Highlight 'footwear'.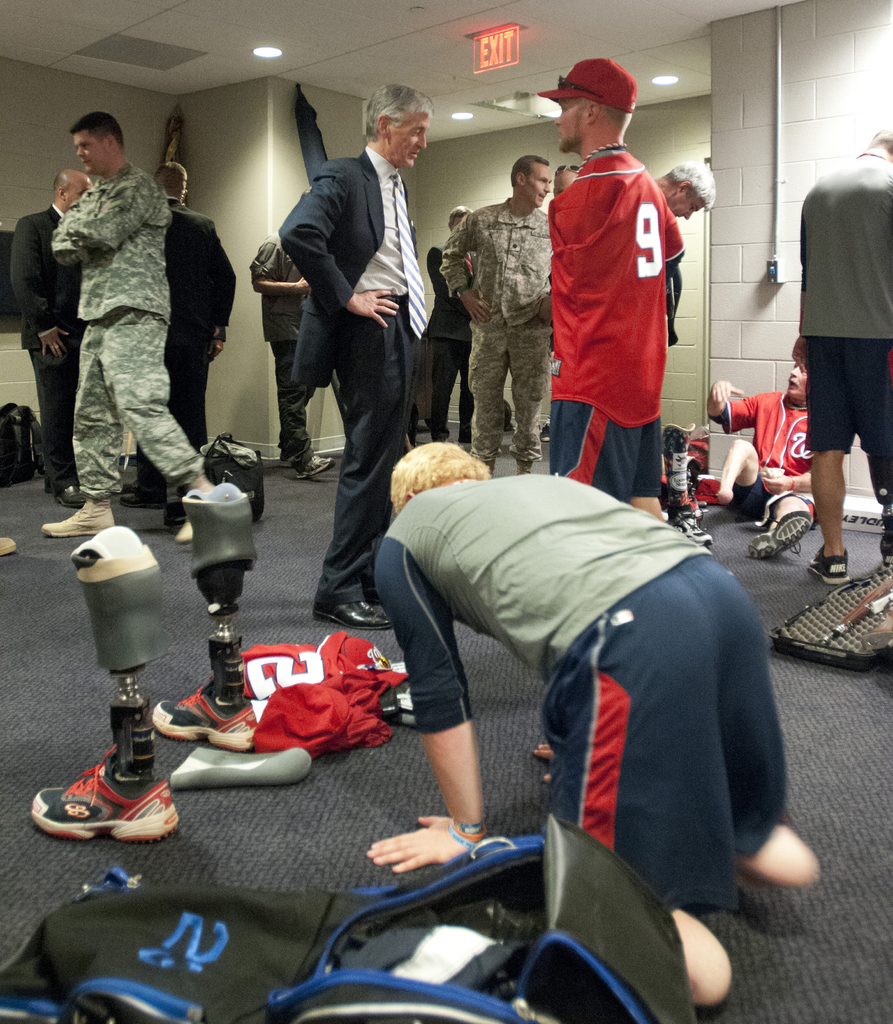
Highlighted region: bbox=(295, 451, 331, 480).
